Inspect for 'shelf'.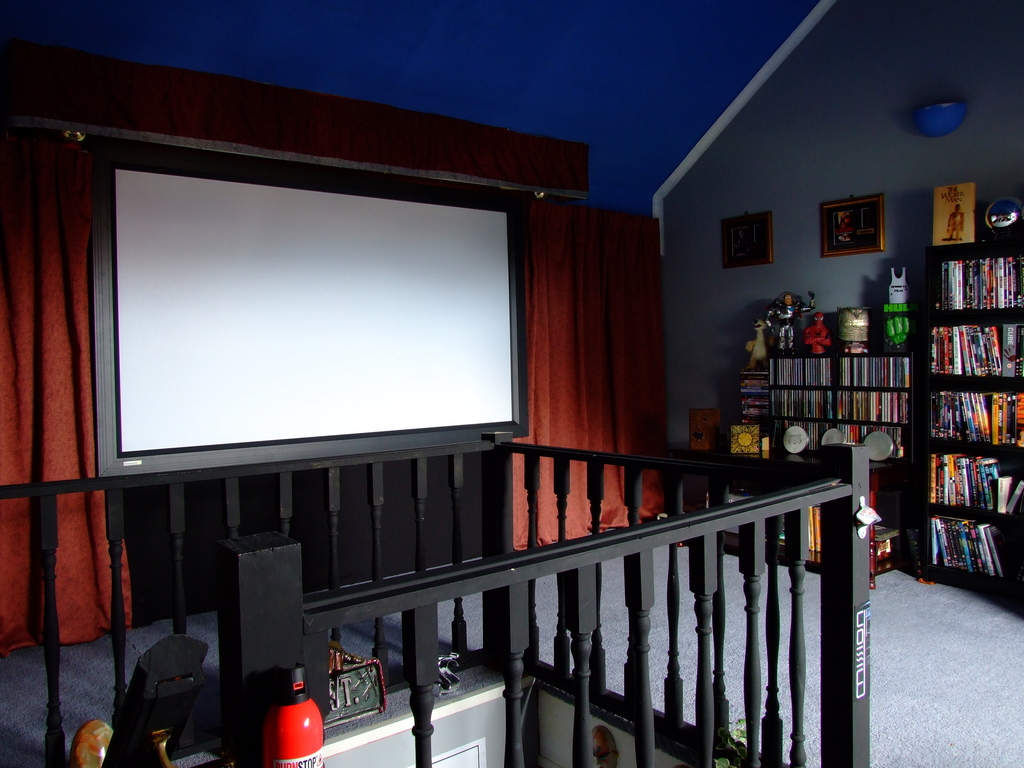
Inspection: box=[888, 213, 1016, 596].
